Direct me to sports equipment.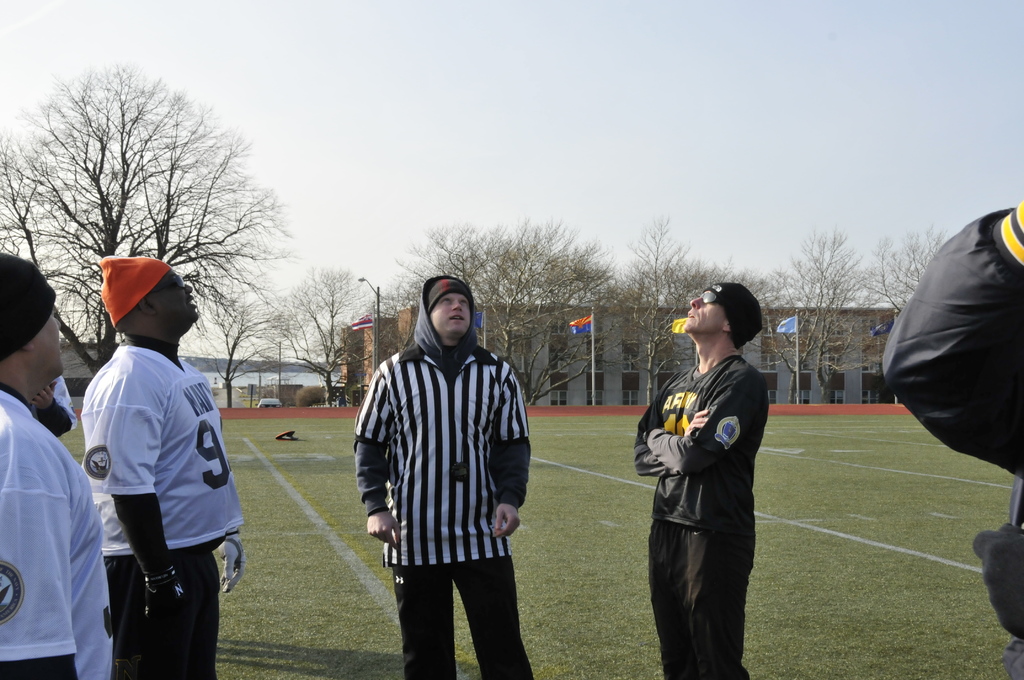
Direction: box=[214, 526, 246, 593].
